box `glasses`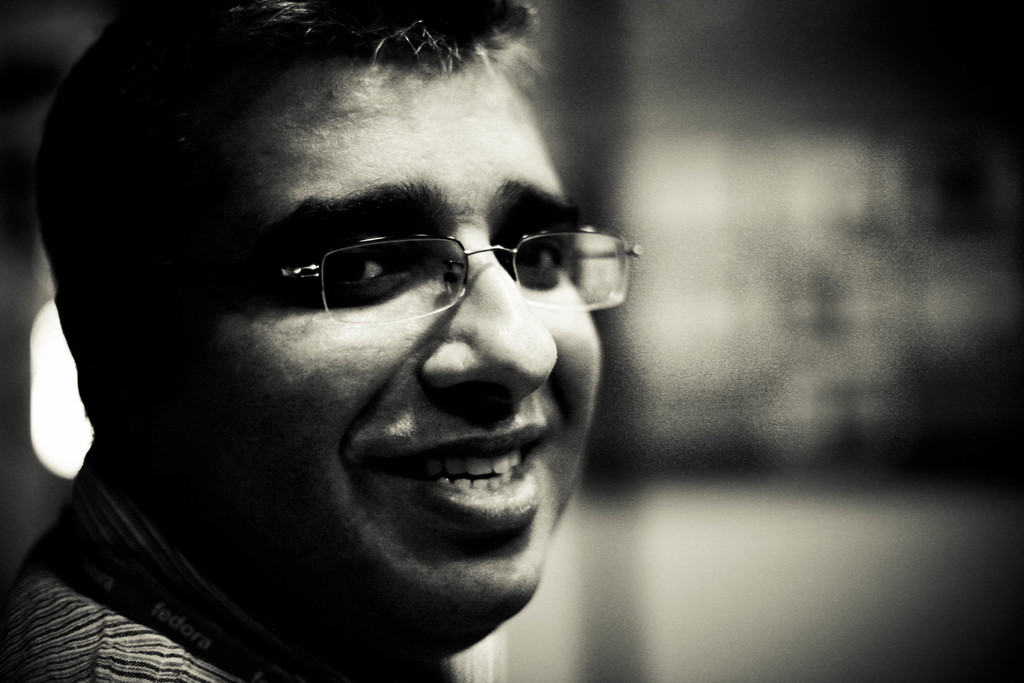
[left=221, top=192, right=634, bottom=337]
